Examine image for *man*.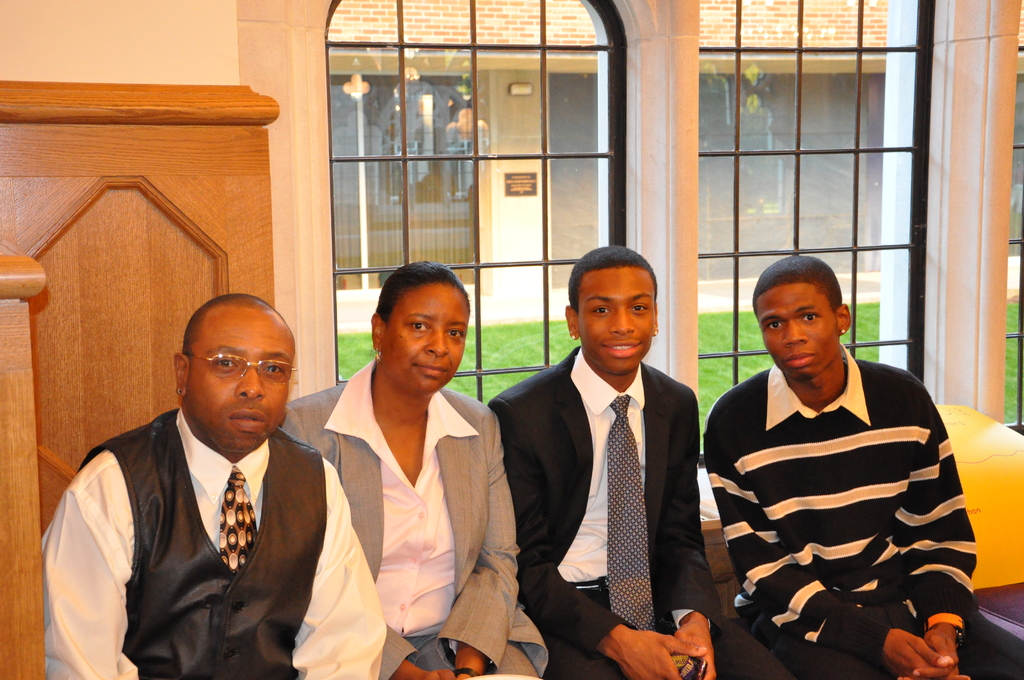
Examination result: region(52, 292, 365, 679).
